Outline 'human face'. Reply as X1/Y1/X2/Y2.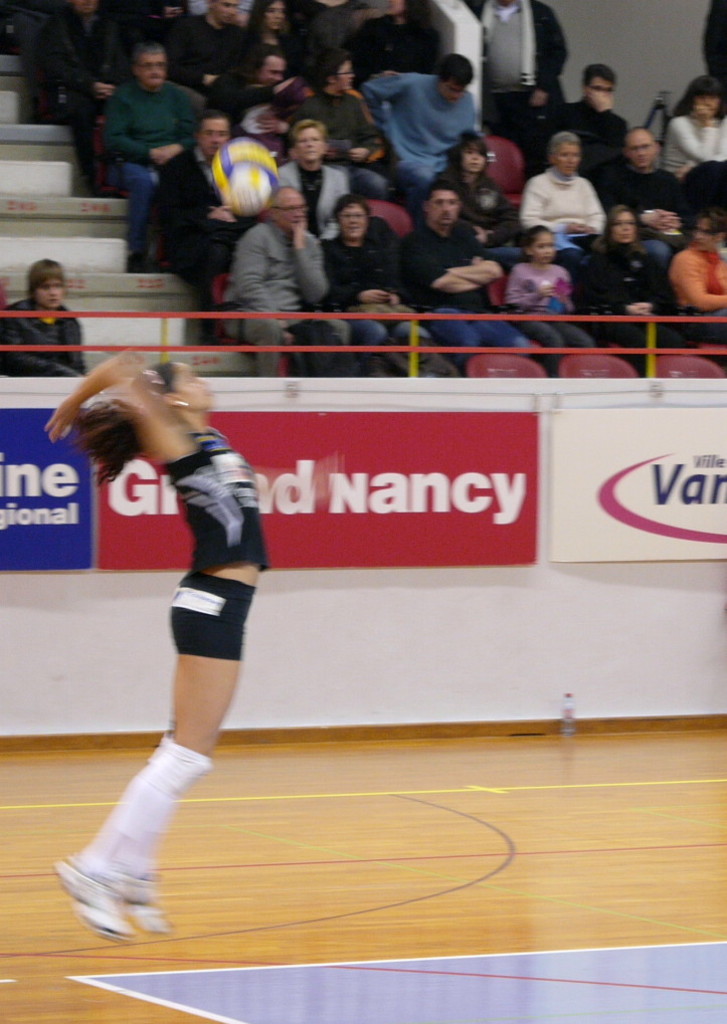
696/96/716/111.
